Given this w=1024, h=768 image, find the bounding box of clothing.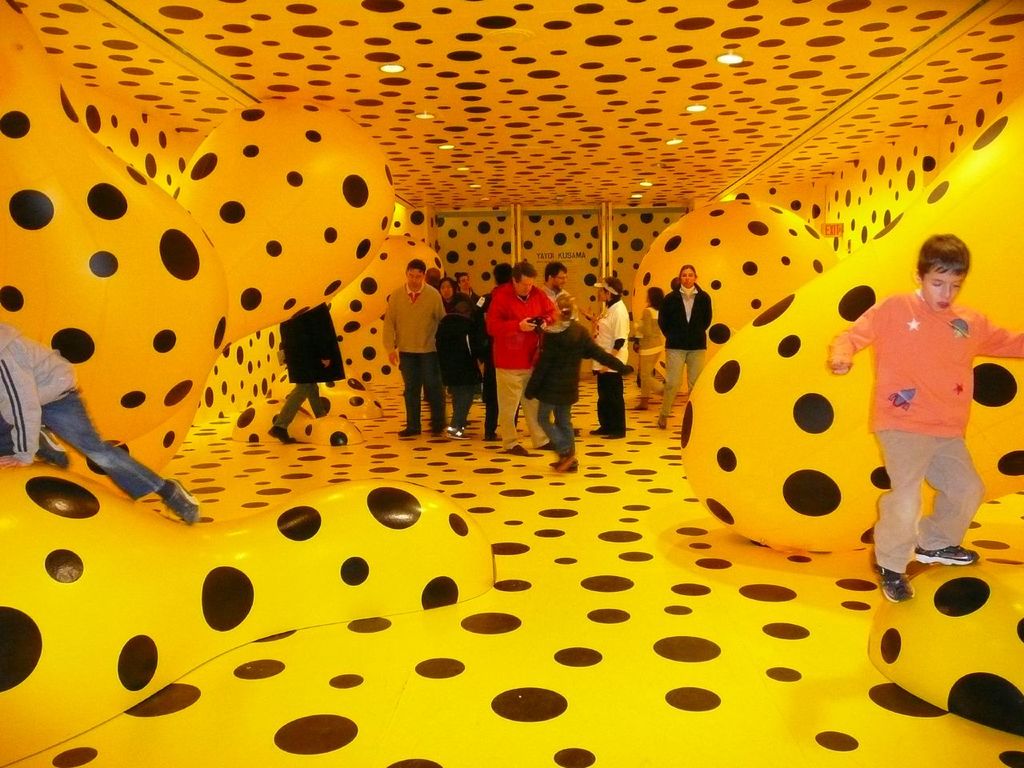
(left=0, top=318, right=174, bottom=504).
